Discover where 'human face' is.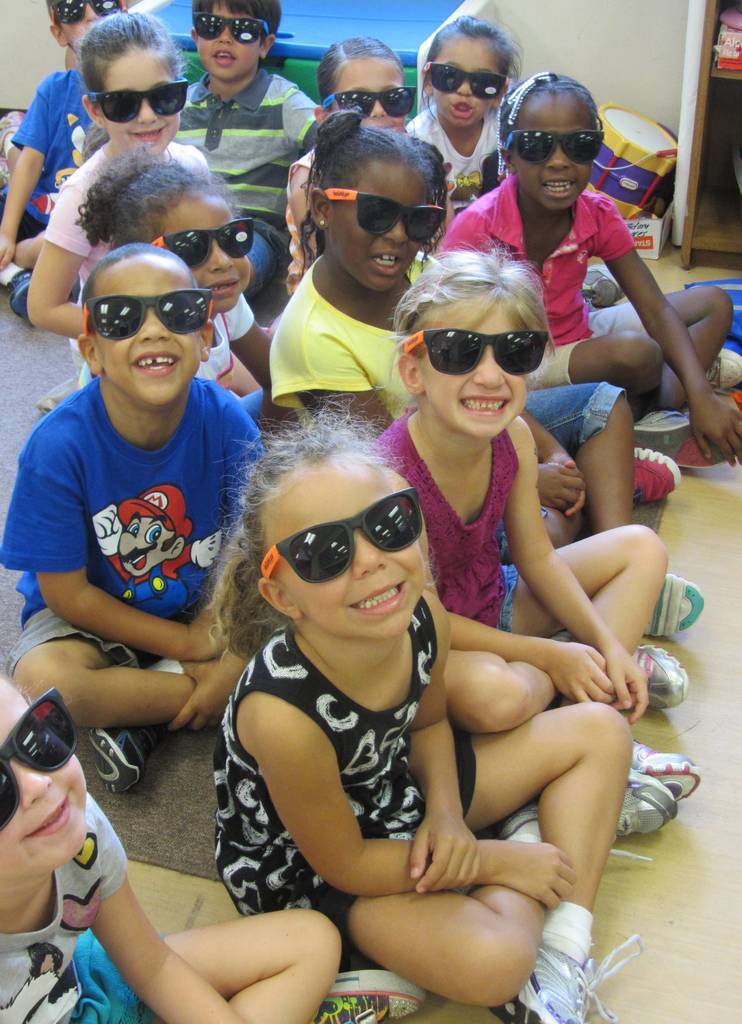
Discovered at (64, 0, 104, 47).
